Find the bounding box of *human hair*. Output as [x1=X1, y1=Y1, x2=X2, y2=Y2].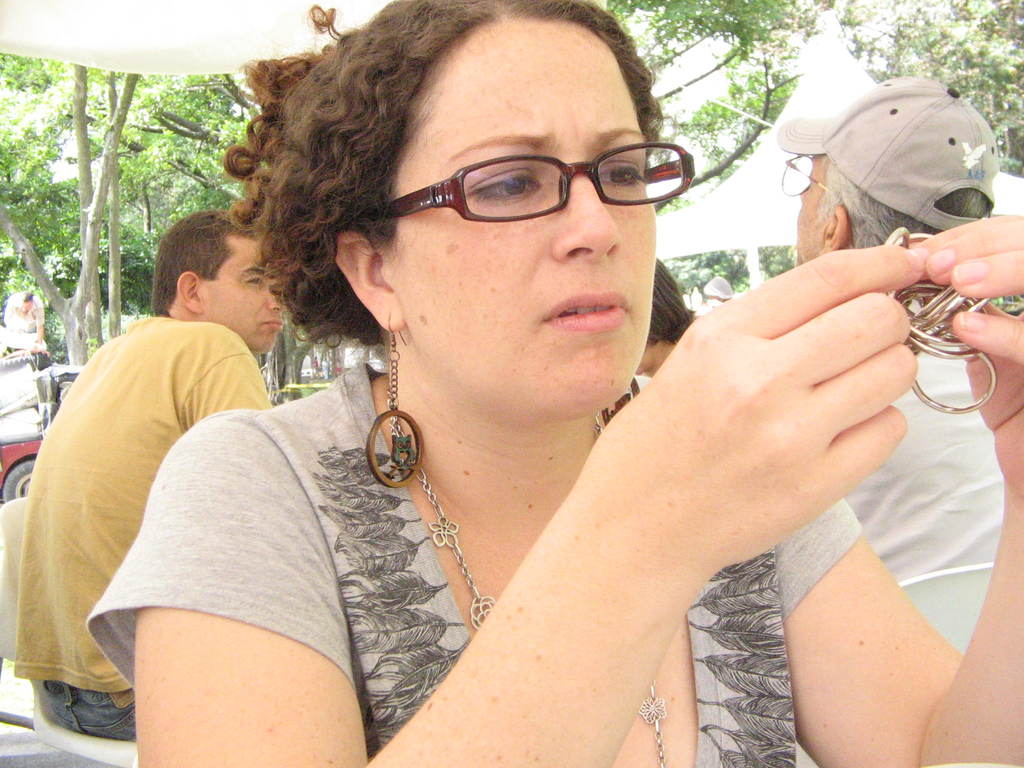
[x1=638, y1=250, x2=692, y2=344].
